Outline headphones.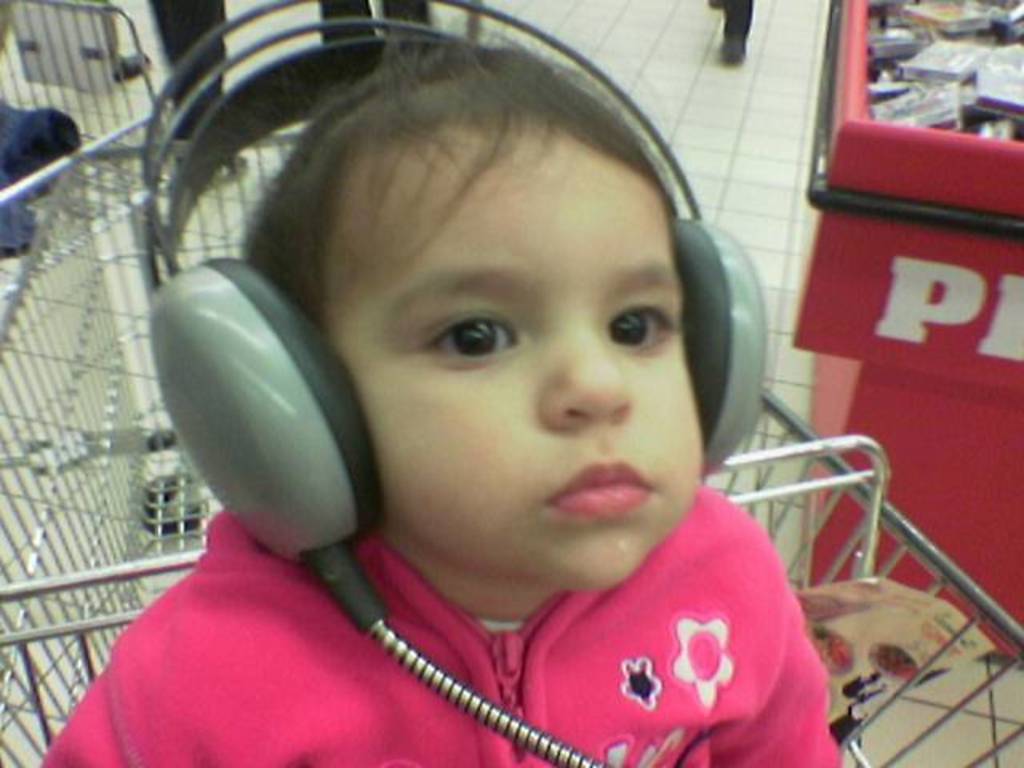
Outline: {"x1": 139, "y1": 0, "x2": 765, "y2": 643}.
